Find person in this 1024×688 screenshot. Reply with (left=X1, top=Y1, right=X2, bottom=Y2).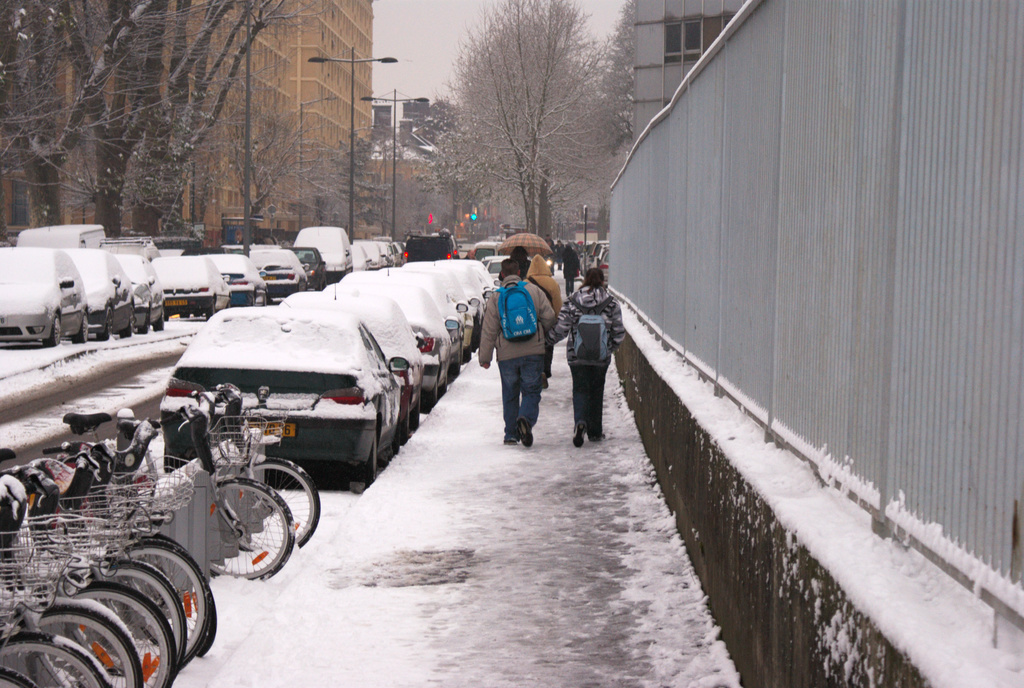
(left=562, top=268, right=633, bottom=446).
